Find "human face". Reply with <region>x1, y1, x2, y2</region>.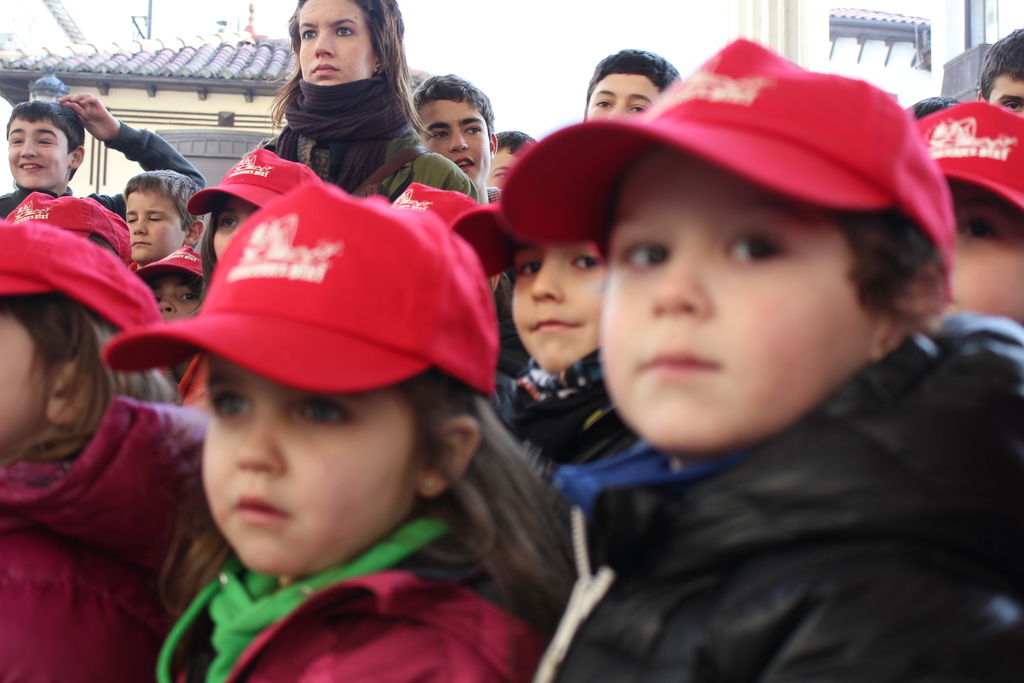
<region>586, 67, 664, 131</region>.
